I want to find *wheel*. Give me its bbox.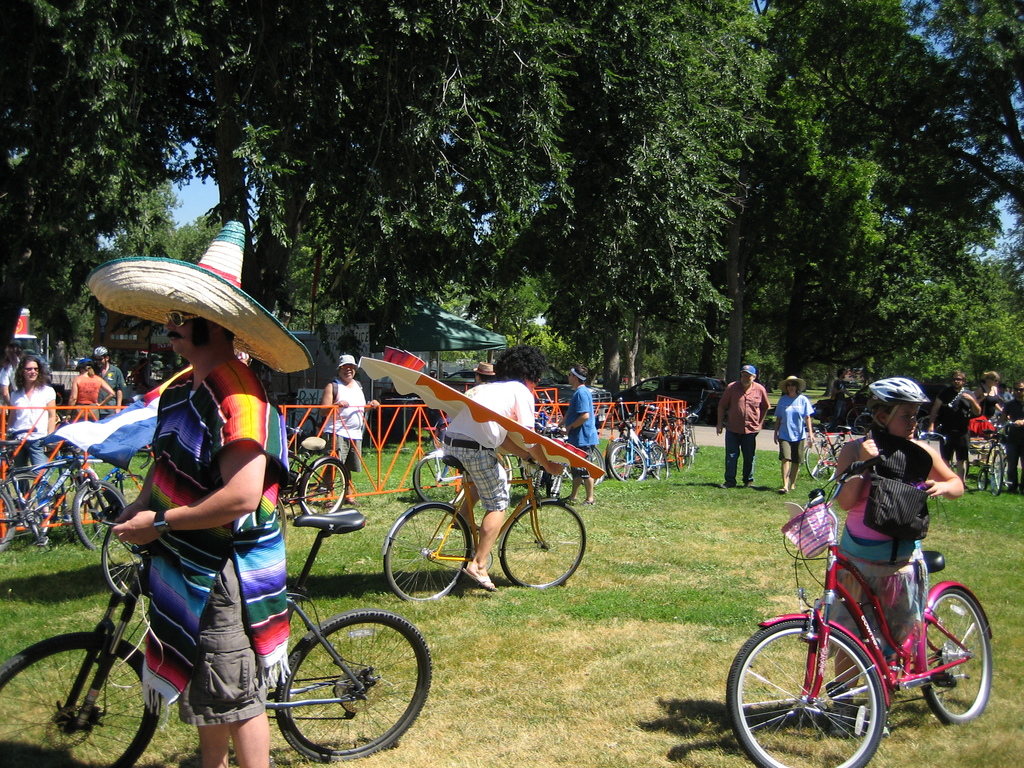
(x1=854, y1=414, x2=870, y2=433).
